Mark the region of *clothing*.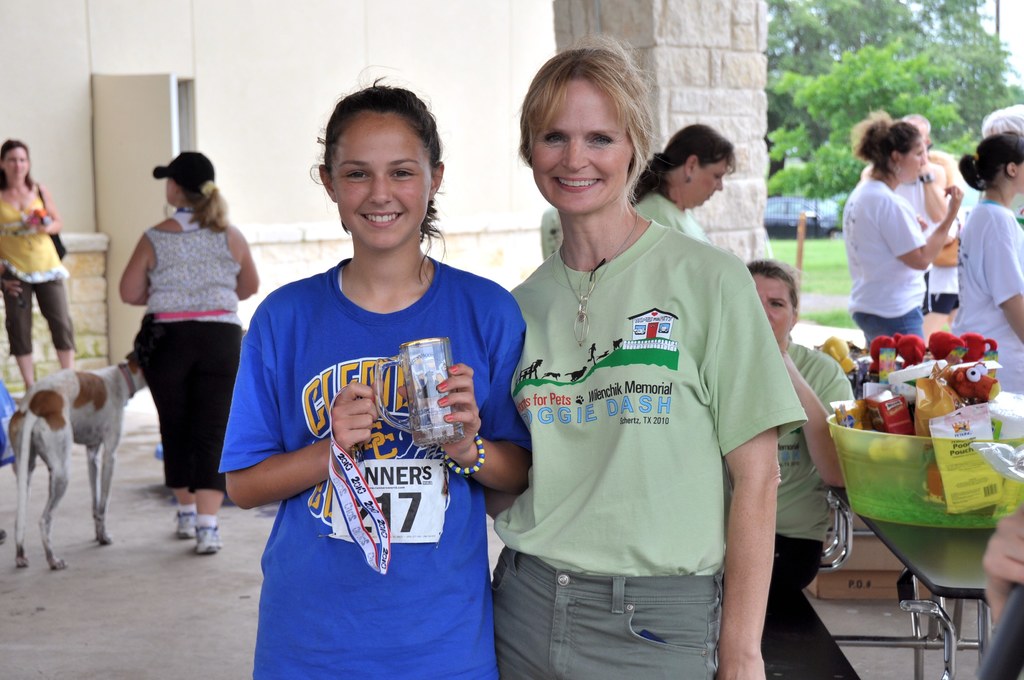
Region: (x1=719, y1=340, x2=852, y2=650).
